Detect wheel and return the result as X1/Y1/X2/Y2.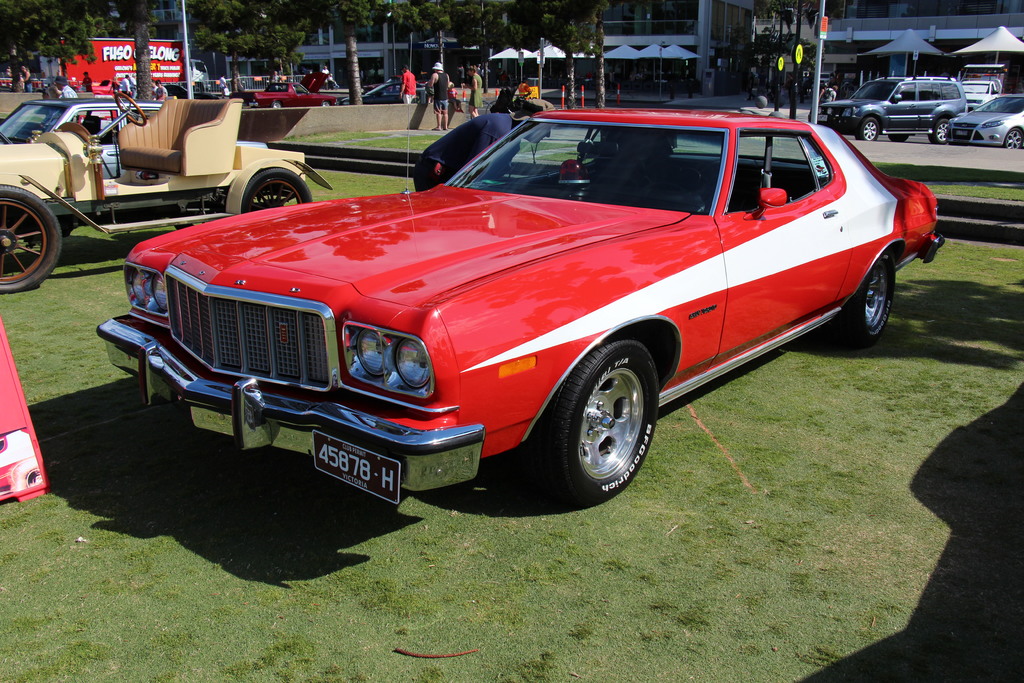
115/88/147/128.
